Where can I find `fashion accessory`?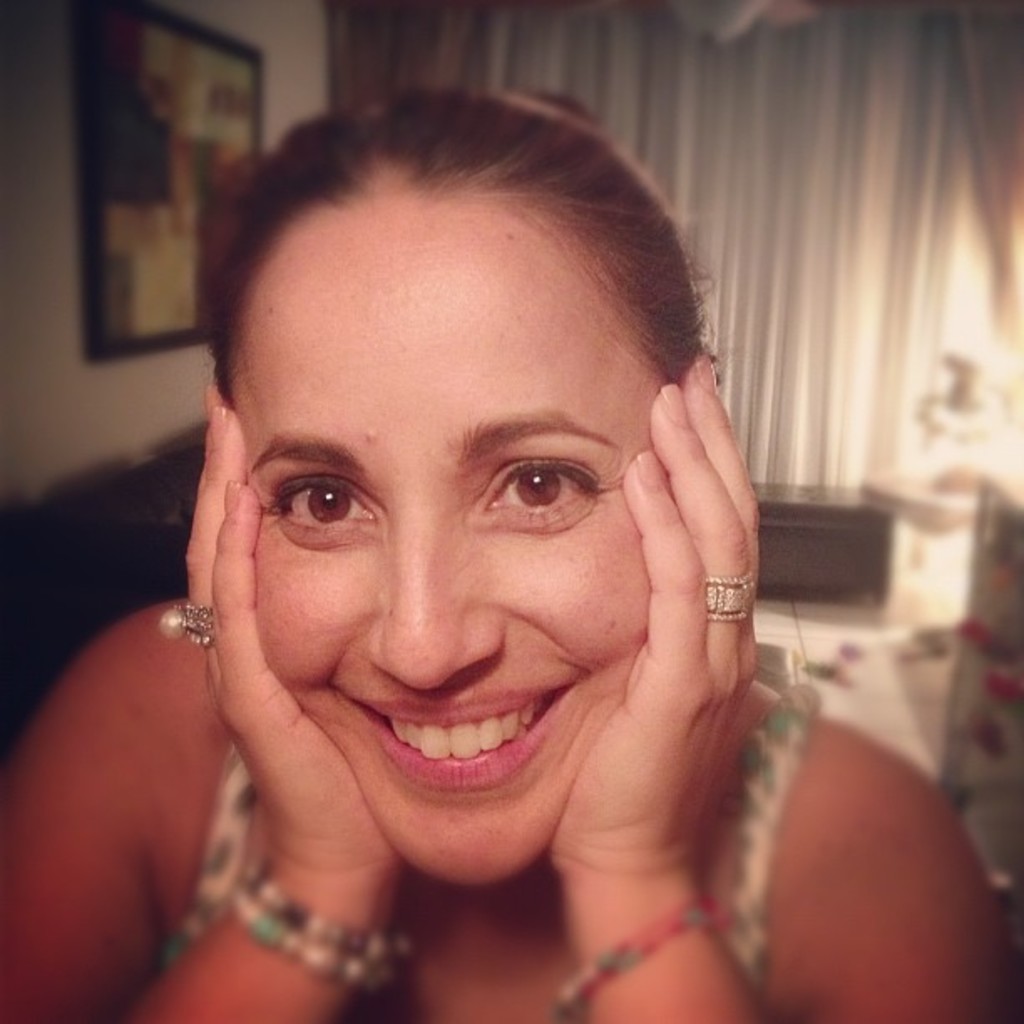
You can find it at 157/597/211/651.
